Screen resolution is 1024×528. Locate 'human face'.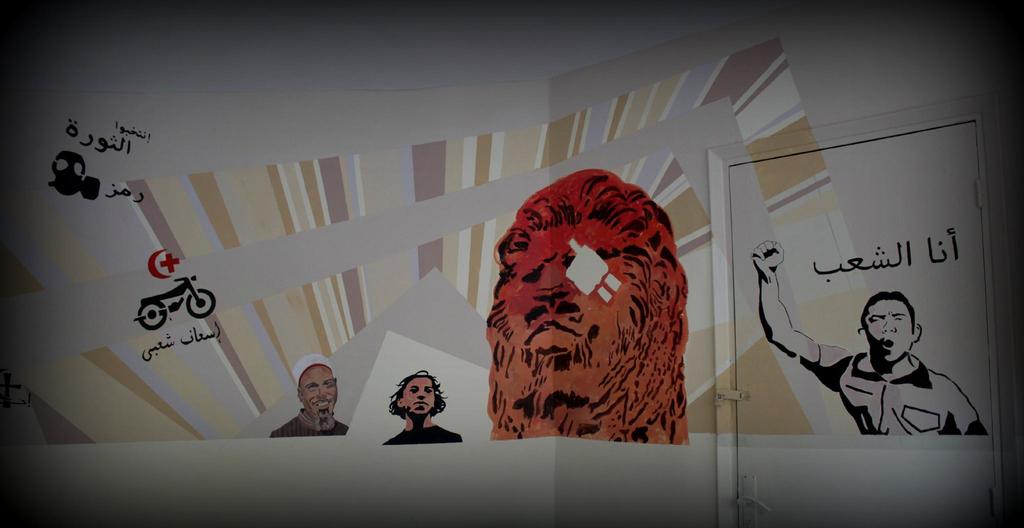
BBox(863, 300, 915, 363).
